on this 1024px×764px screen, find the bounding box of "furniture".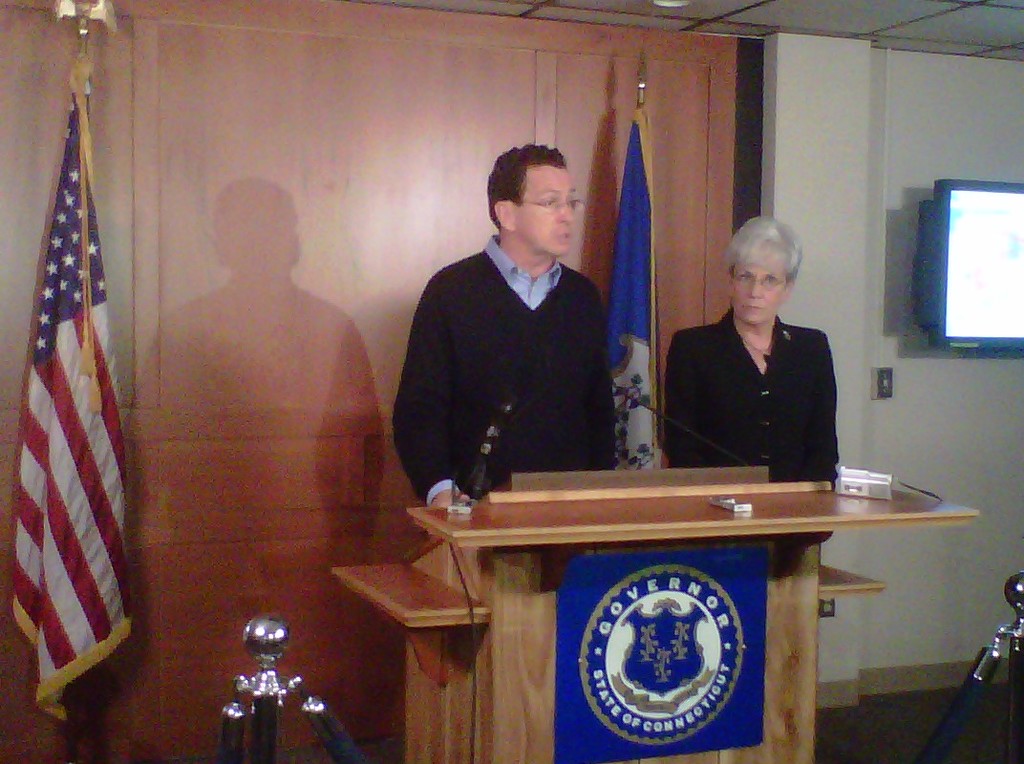
Bounding box: [left=333, top=473, right=983, bottom=763].
